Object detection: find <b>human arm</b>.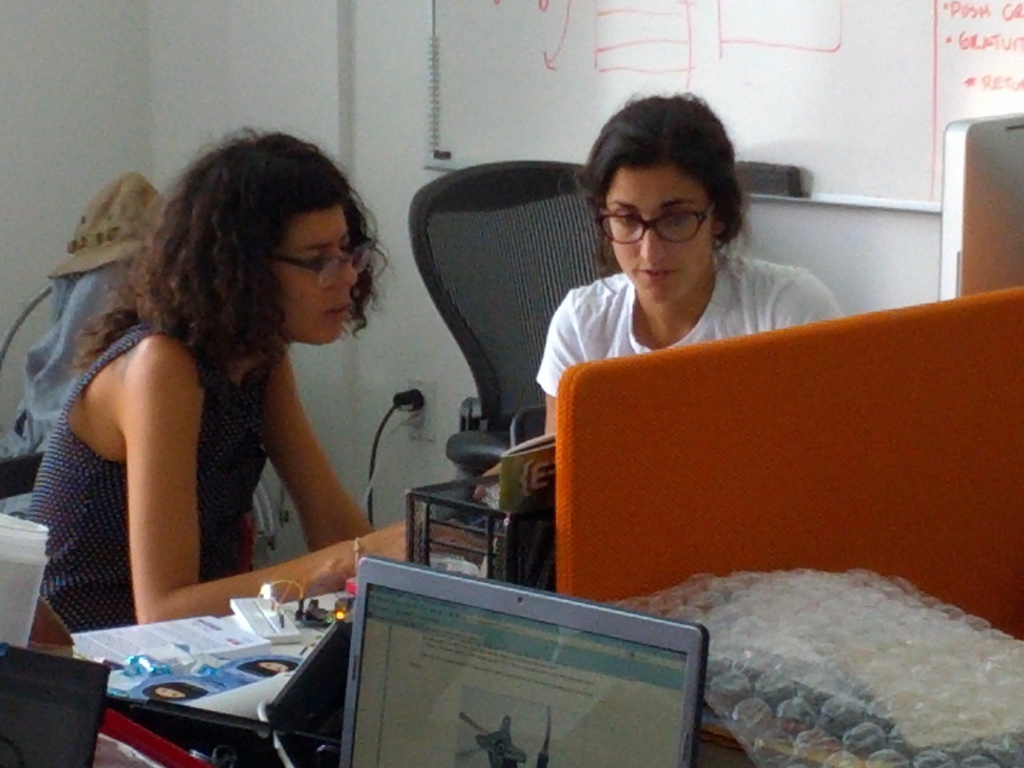
bbox(275, 353, 369, 553).
